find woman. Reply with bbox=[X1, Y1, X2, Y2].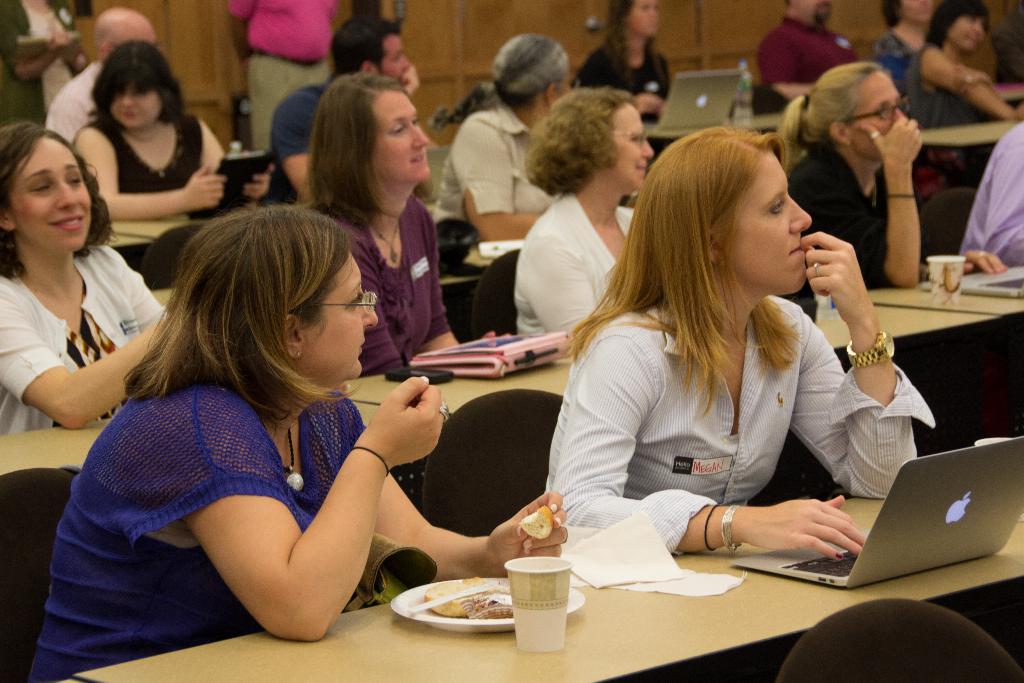
bbox=[539, 115, 910, 604].
